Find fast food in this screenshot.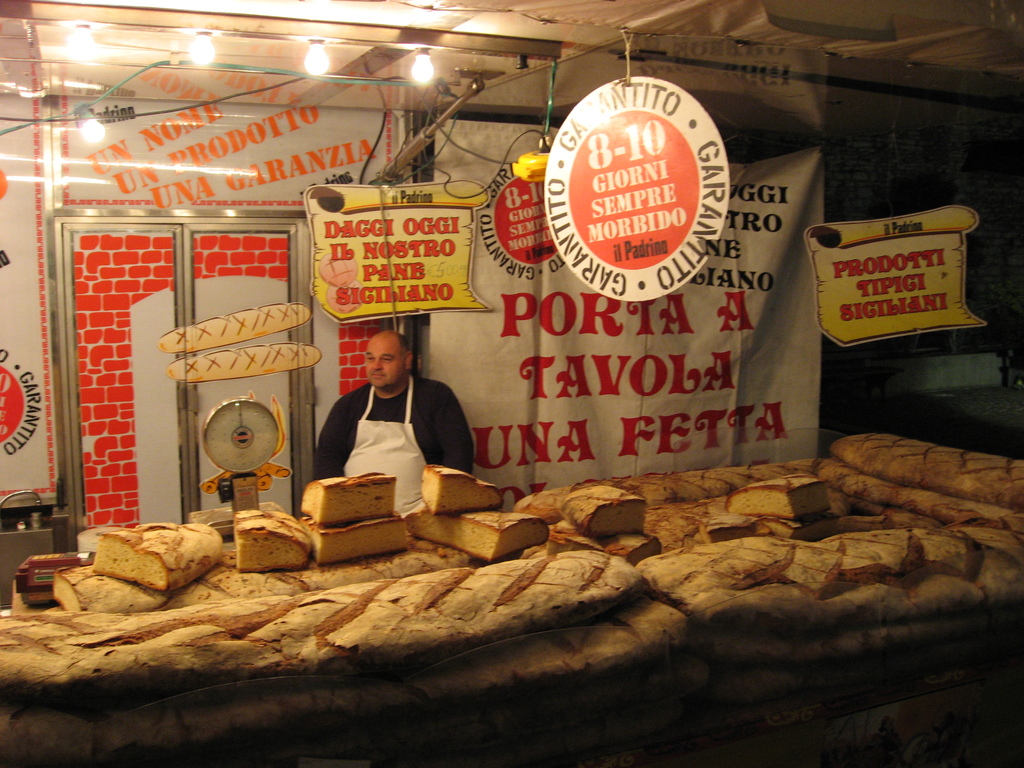
The bounding box for fast food is {"left": 639, "top": 460, "right": 1022, "bottom": 643}.
